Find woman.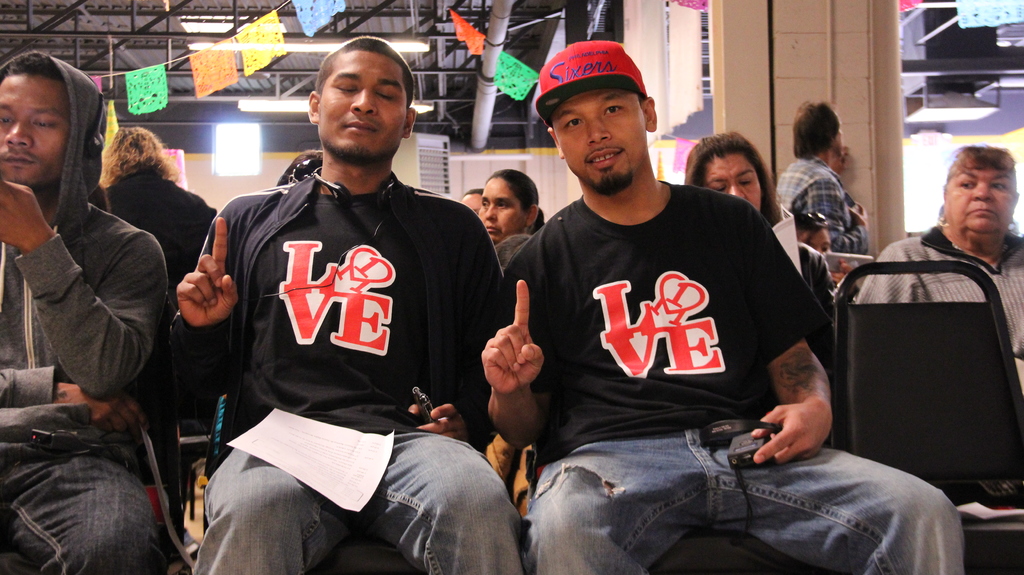
box=[684, 126, 840, 328].
